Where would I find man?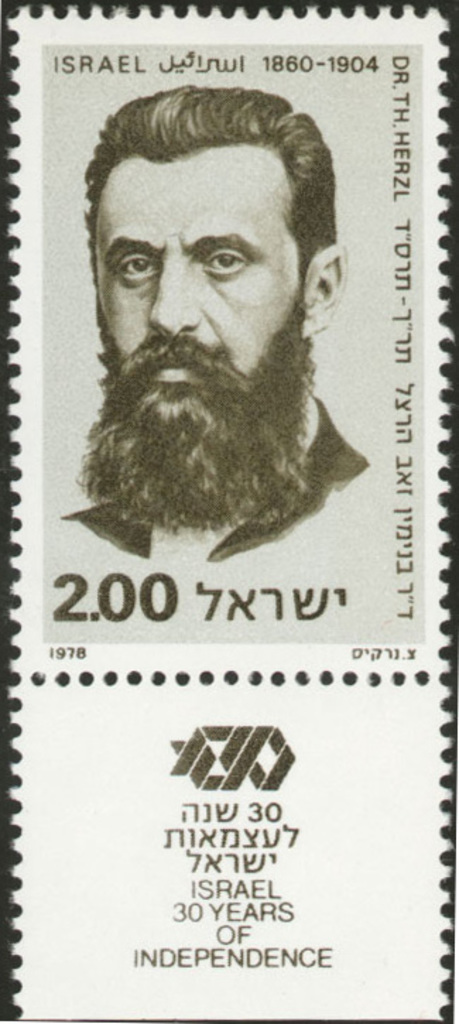
At box(42, 103, 386, 568).
